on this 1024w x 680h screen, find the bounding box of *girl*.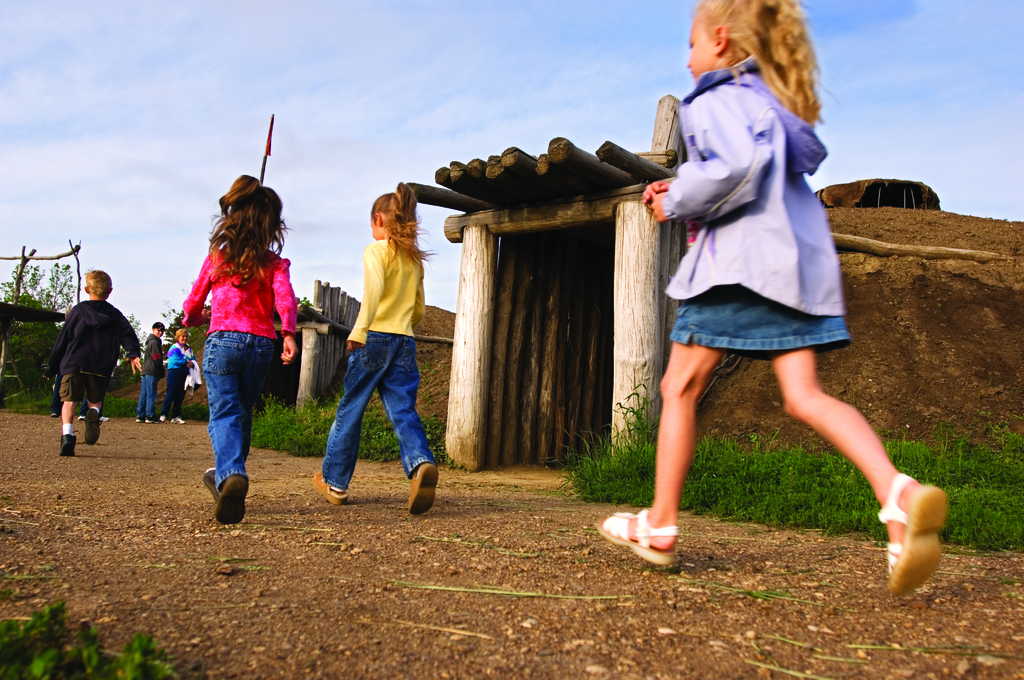
Bounding box: crop(170, 170, 300, 519).
